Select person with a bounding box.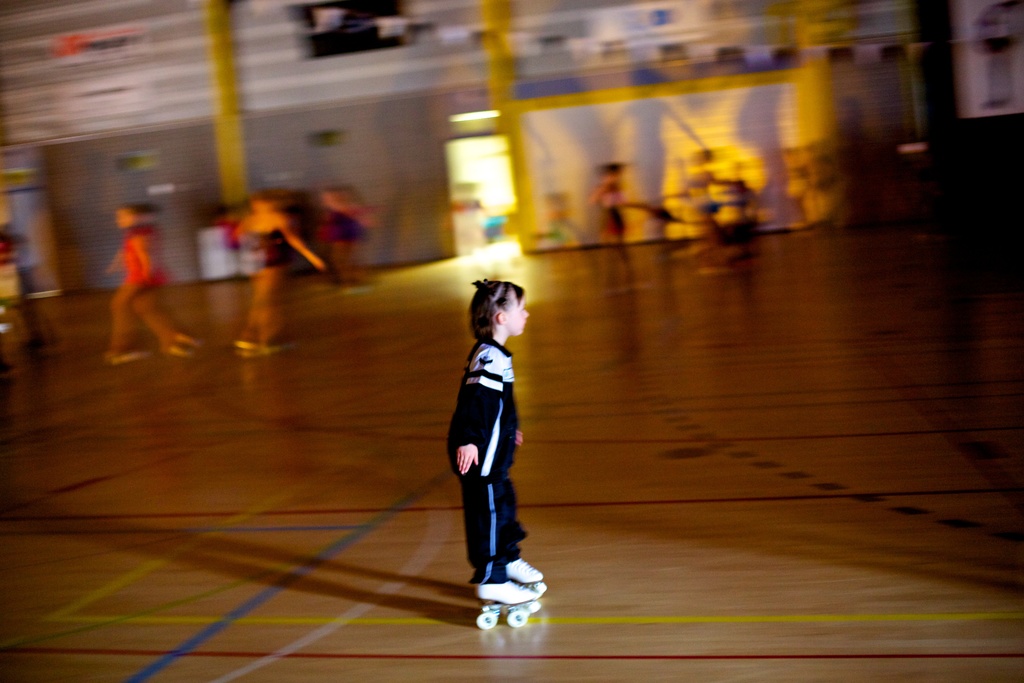
l=237, t=193, r=324, b=359.
